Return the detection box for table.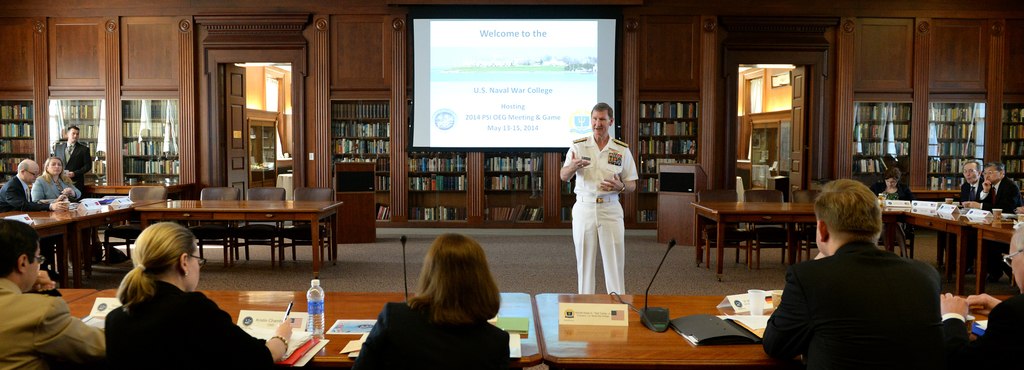
select_region(63, 286, 543, 369).
